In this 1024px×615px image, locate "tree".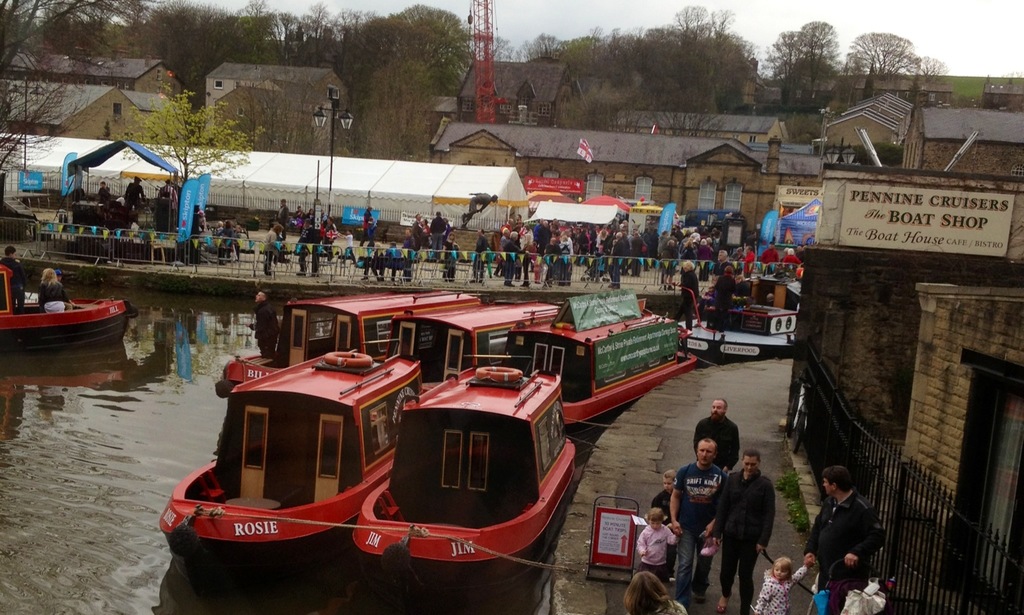
Bounding box: bbox=(886, 51, 948, 111).
